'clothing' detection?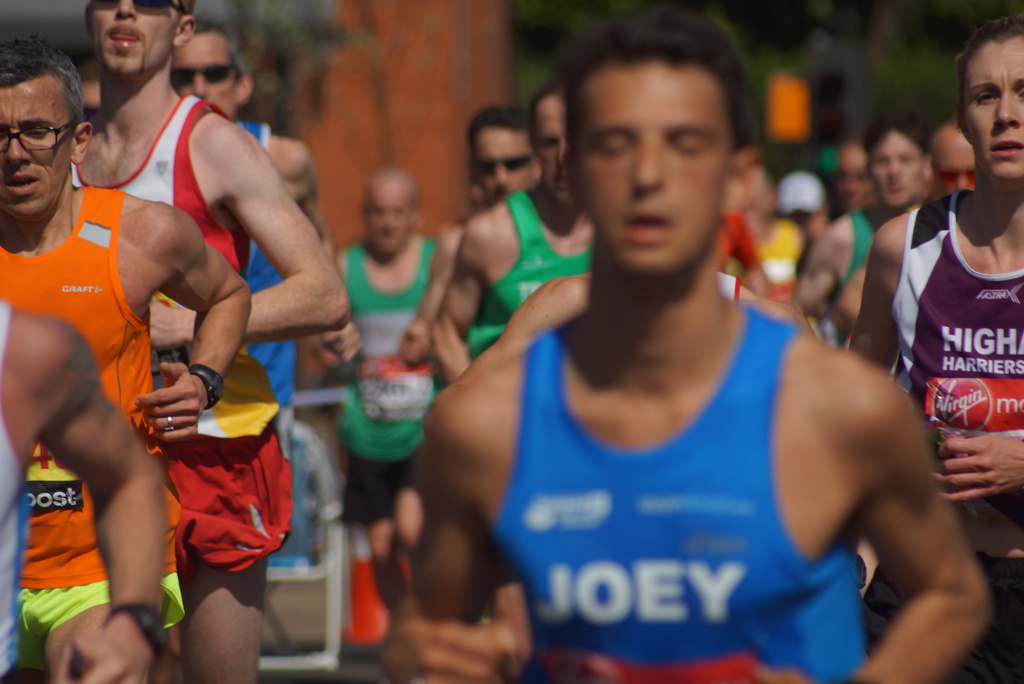
[x1=330, y1=246, x2=461, y2=531]
